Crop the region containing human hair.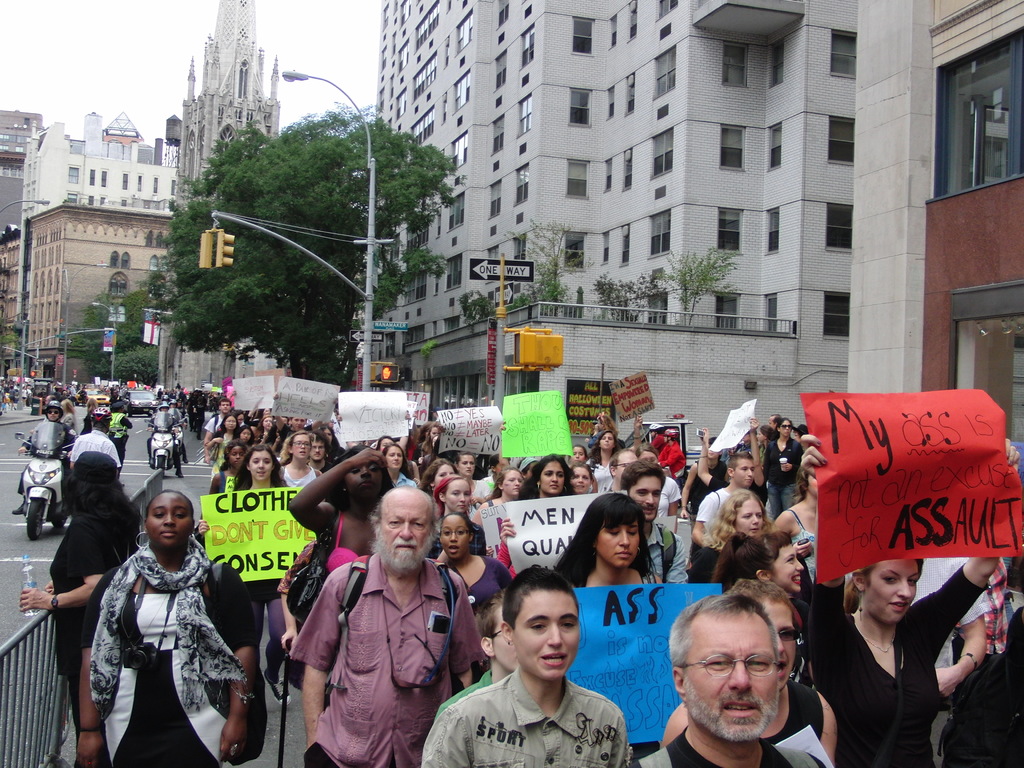
Crop region: (x1=516, y1=452, x2=578, y2=502).
